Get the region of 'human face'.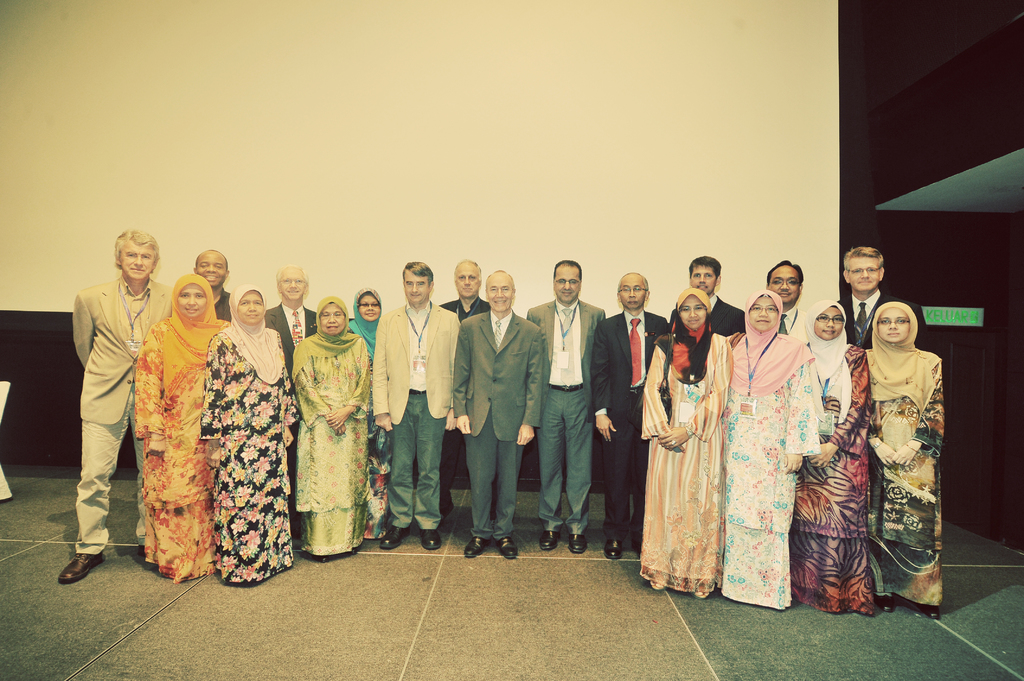
(left=877, top=311, right=909, bottom=341).
